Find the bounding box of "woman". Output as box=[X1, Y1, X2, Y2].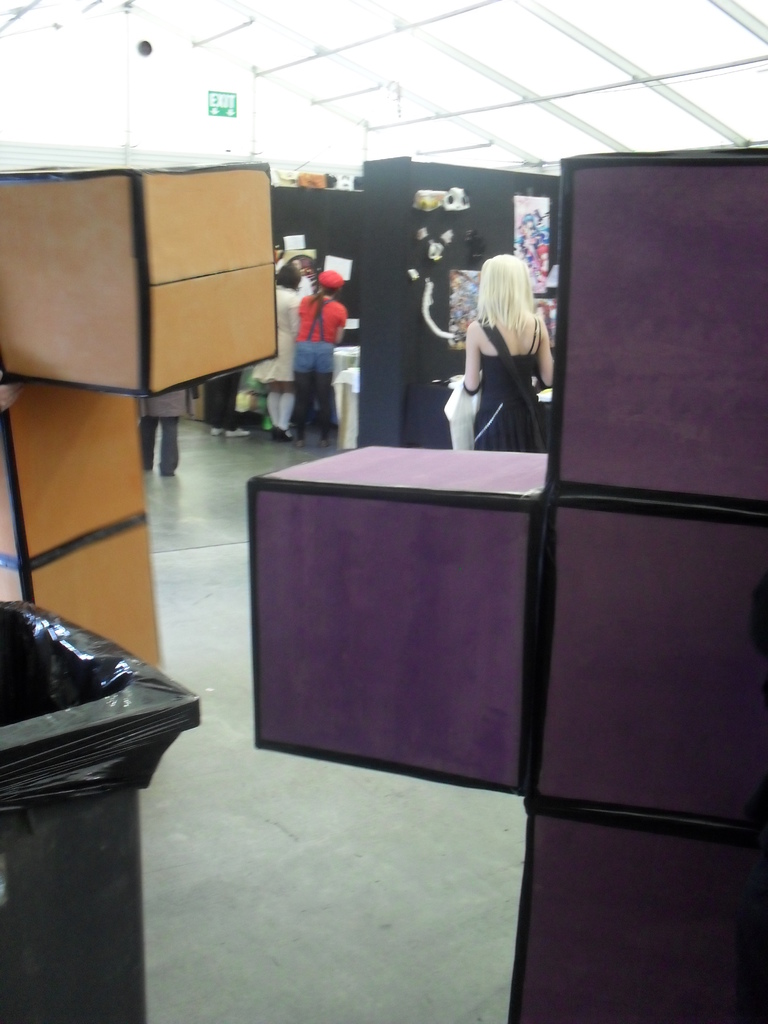
box=[532, 301, 550, 329].
